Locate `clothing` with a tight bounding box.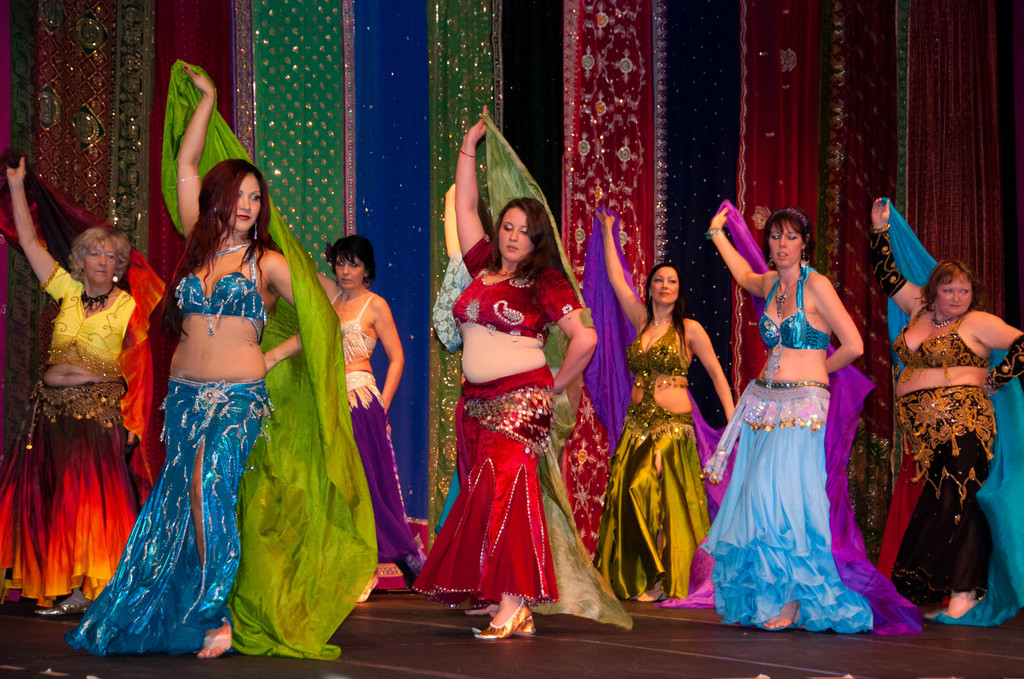
{"left": 61, "top": 241, "right": 271, "bottom": 655}.
